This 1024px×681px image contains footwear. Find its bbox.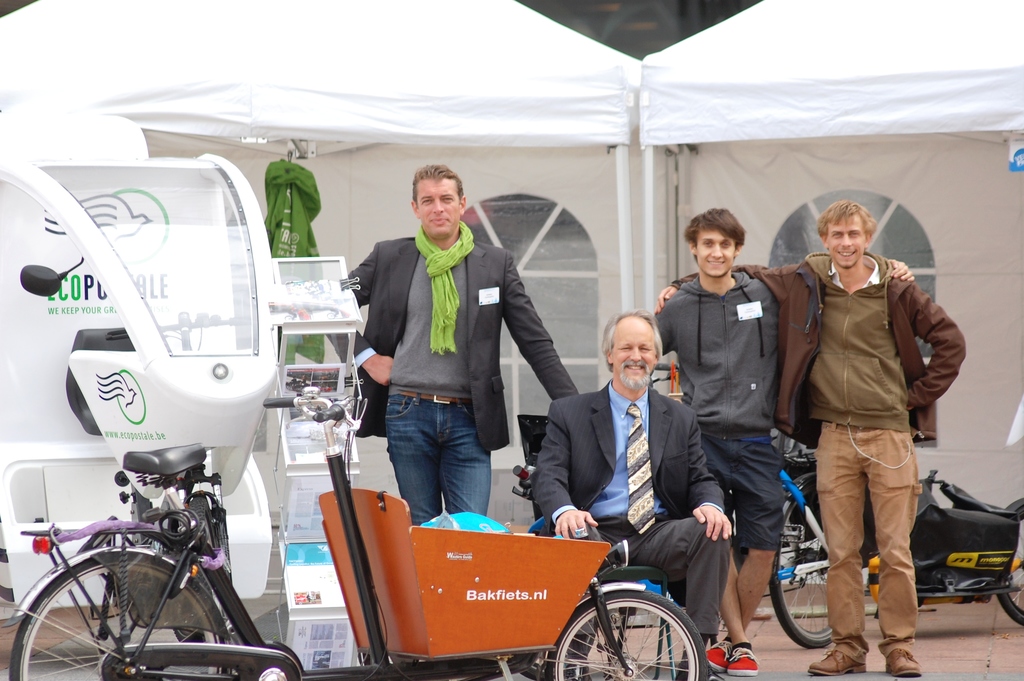
(left=682, top=650, right=725, bottom=680).
